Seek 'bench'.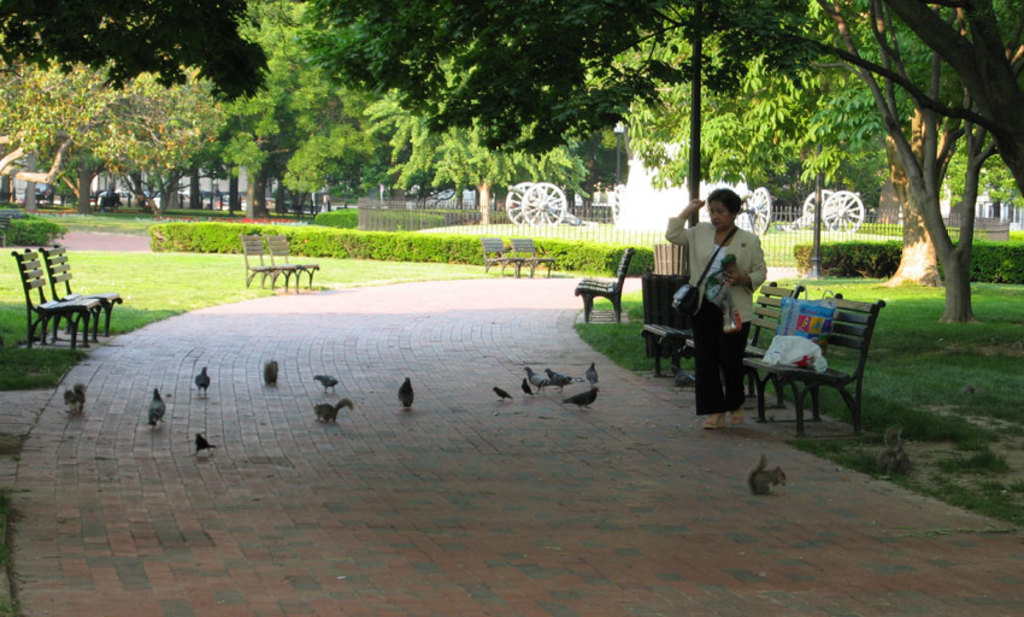
[x1=743, y1=287, x2=884, y2=437].
